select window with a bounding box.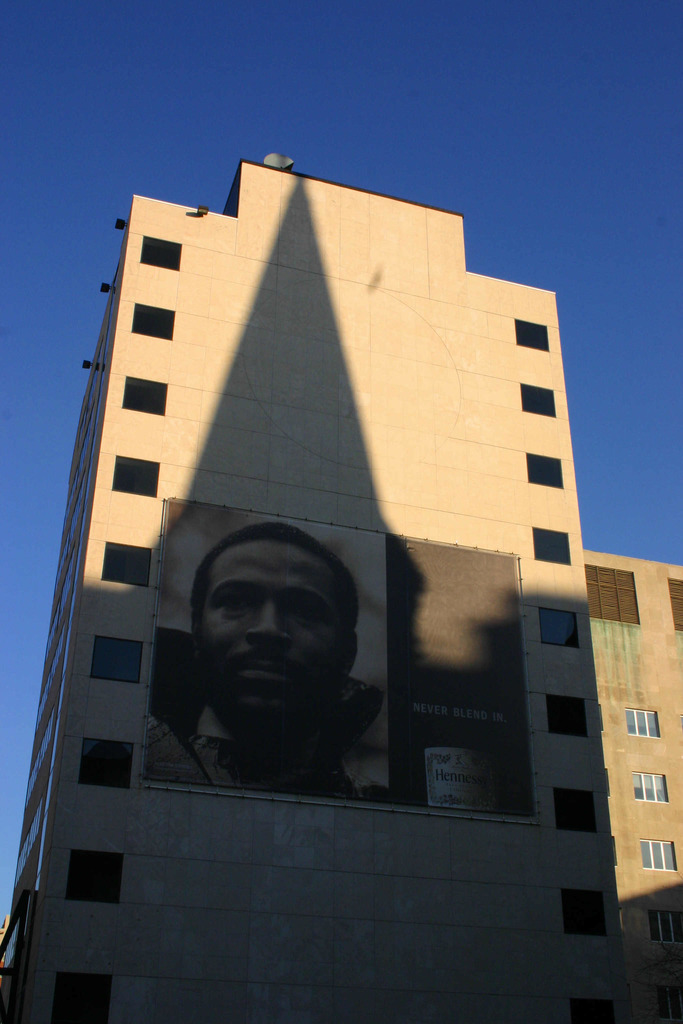
x1=48 y1=963 x2=118 y2=1023.
